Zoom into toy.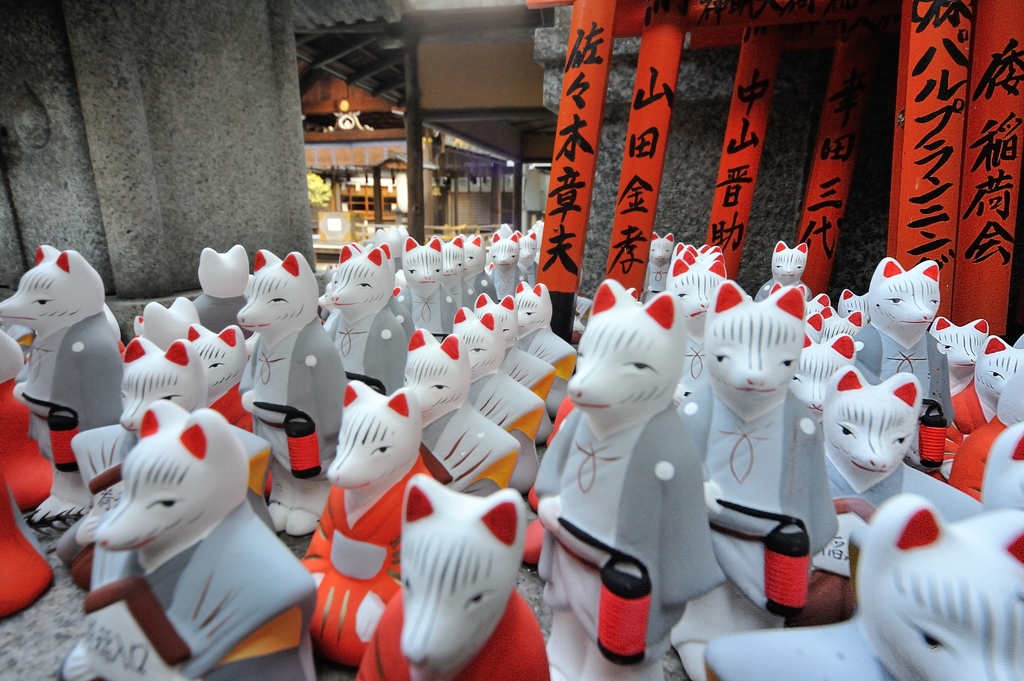
Zoom target: x1=951, y1=334, x2=1023, y2=439.
